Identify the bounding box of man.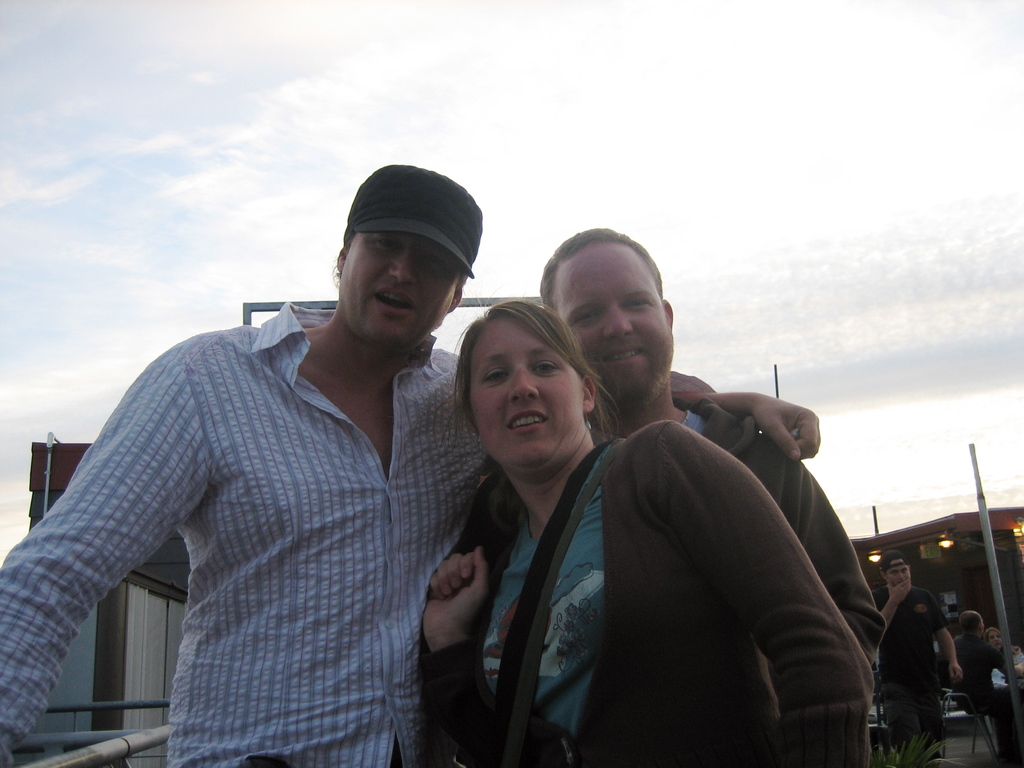
box=[934, 607, 1023, 767].
